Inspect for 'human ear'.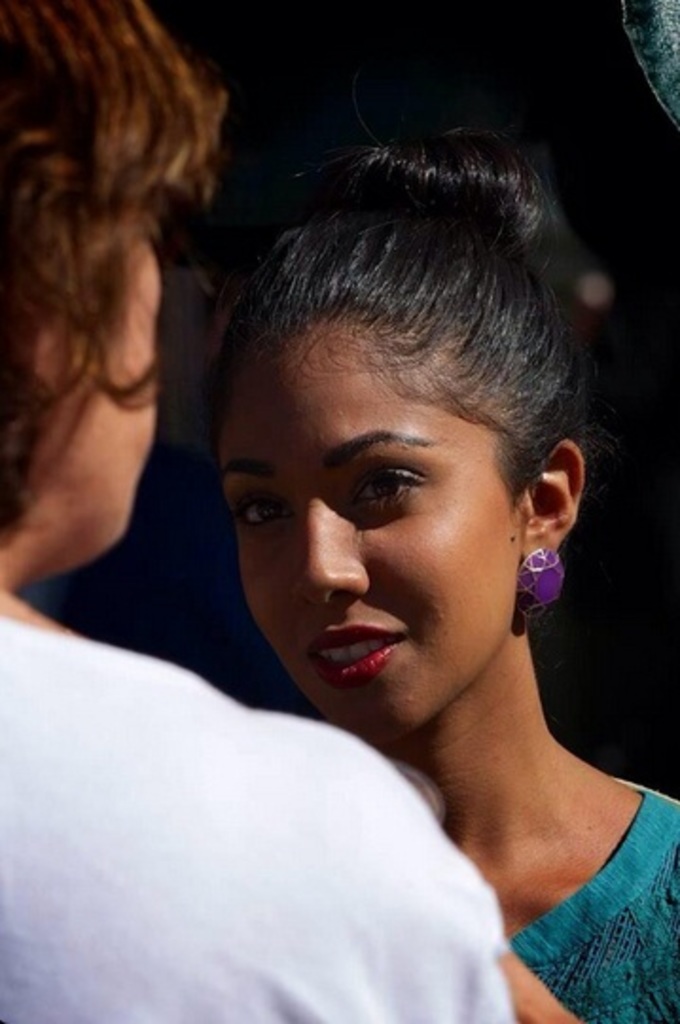
Inspection: (525, 437, 583, 560).
